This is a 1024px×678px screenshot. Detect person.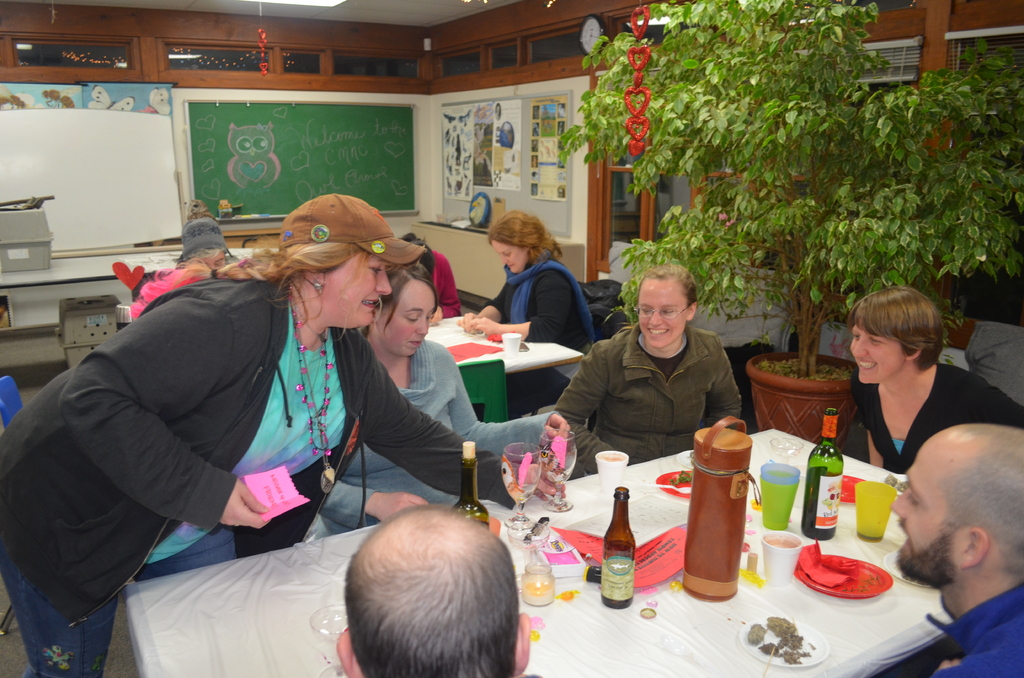
887, 426, 1023, 677.
